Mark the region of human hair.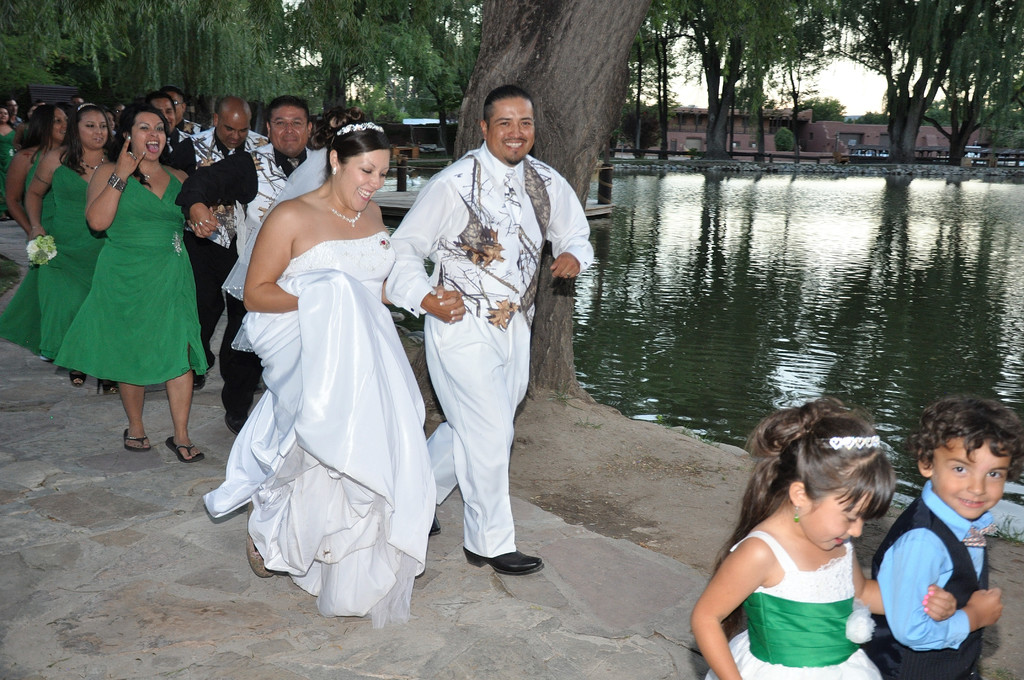
Region: [484,83,539,115].
